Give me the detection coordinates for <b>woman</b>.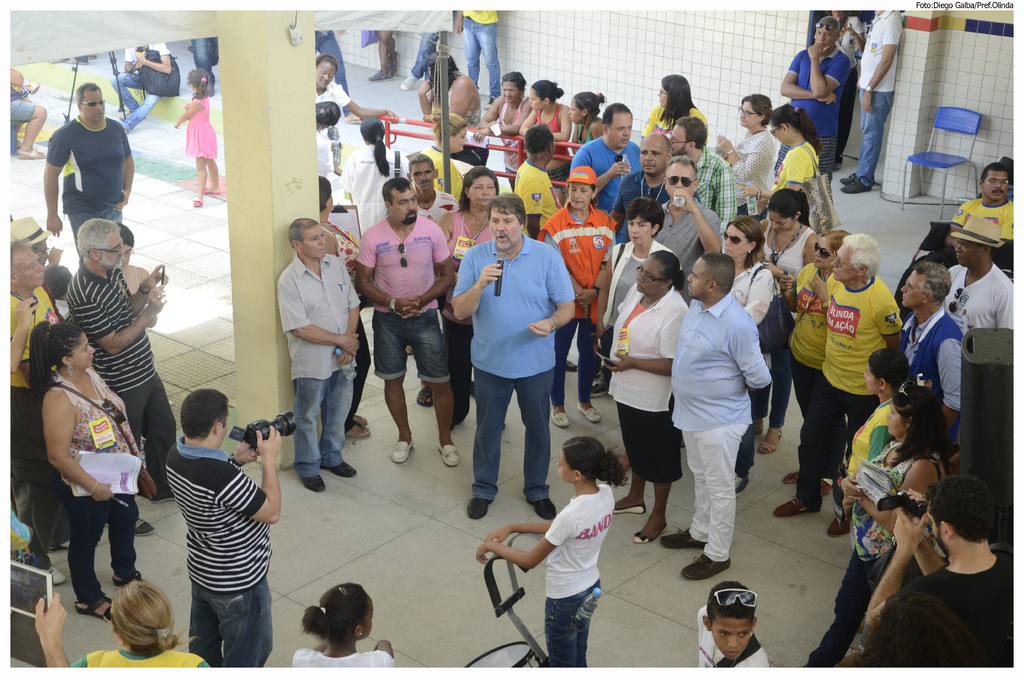
[522,79,580,205].
